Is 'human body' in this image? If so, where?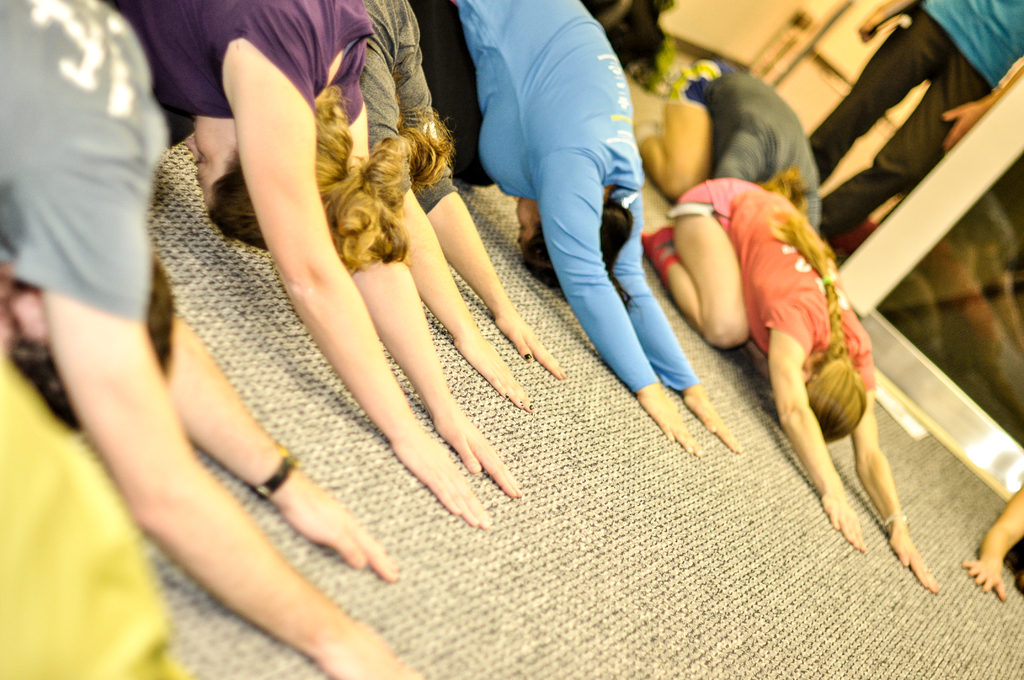
Yes, at 804, 0, 1023, 247.
